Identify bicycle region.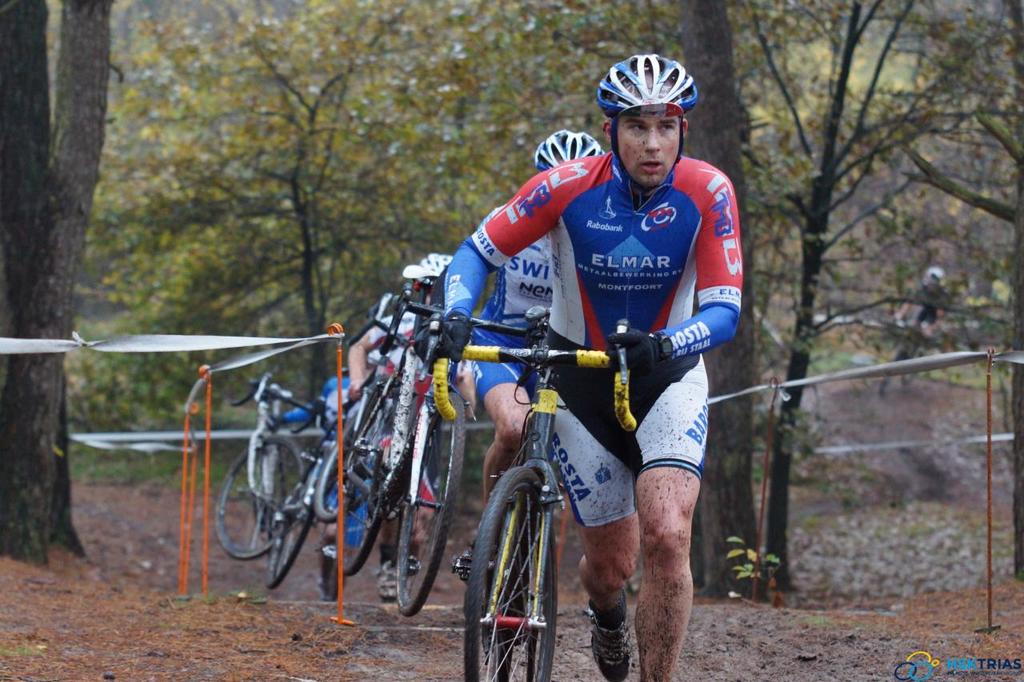
Region: bbox(433, 305, 641, 681).
